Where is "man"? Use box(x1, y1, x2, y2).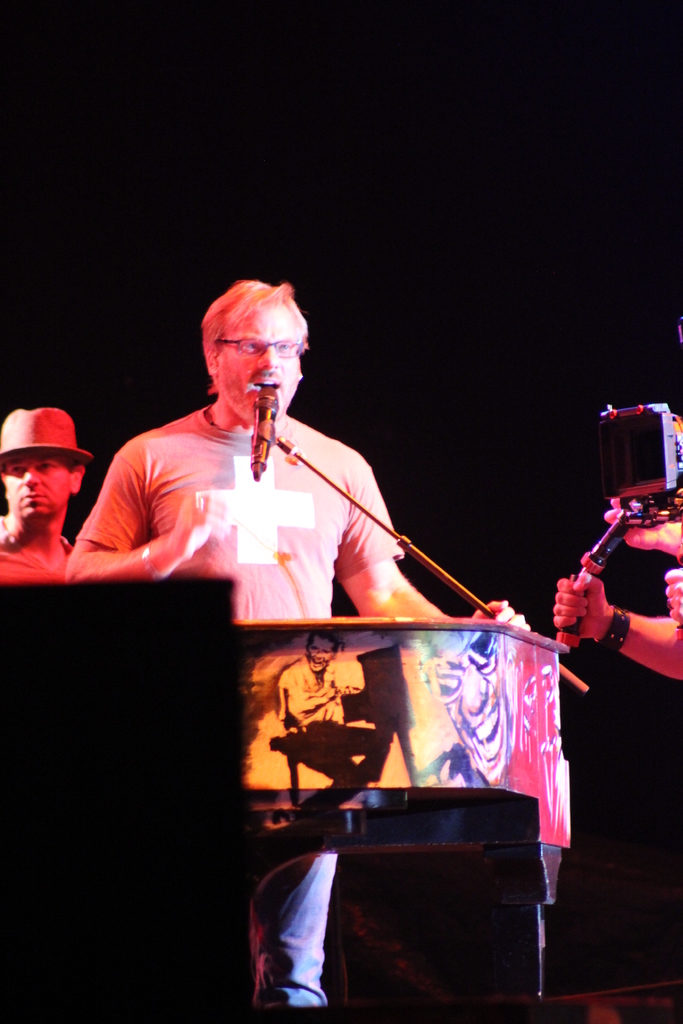
box(1, 399, 87, 573).
